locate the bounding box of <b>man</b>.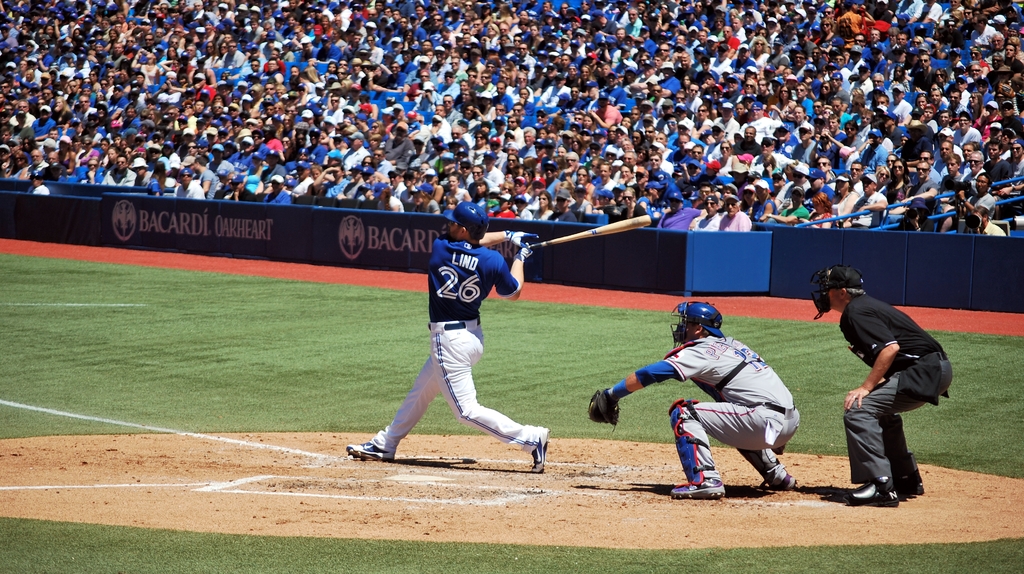
Bounding box: Rect(102, 155, 134, 191).
